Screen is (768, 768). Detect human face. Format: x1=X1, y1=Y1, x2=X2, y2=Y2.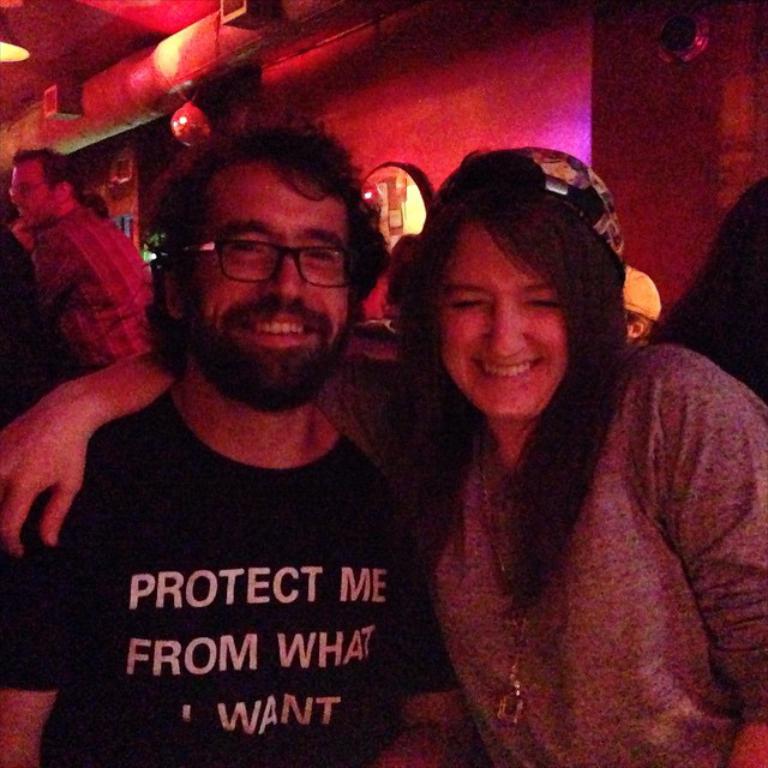
x1=174, y1=145, x2=352, y2=395.
